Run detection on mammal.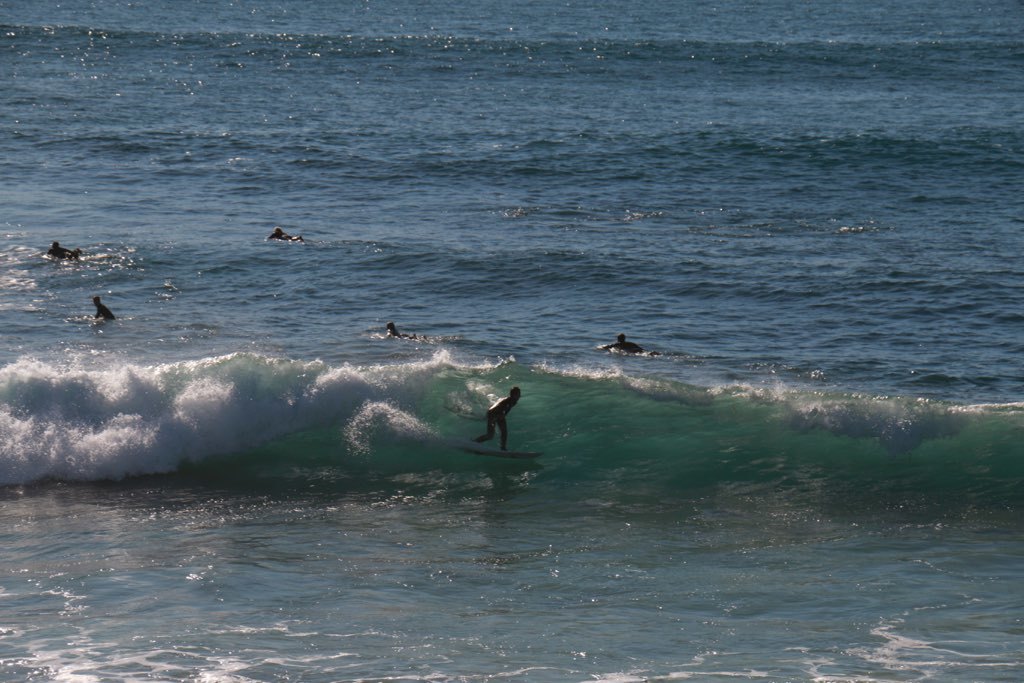
Result: 266, 224, 299, 240.
